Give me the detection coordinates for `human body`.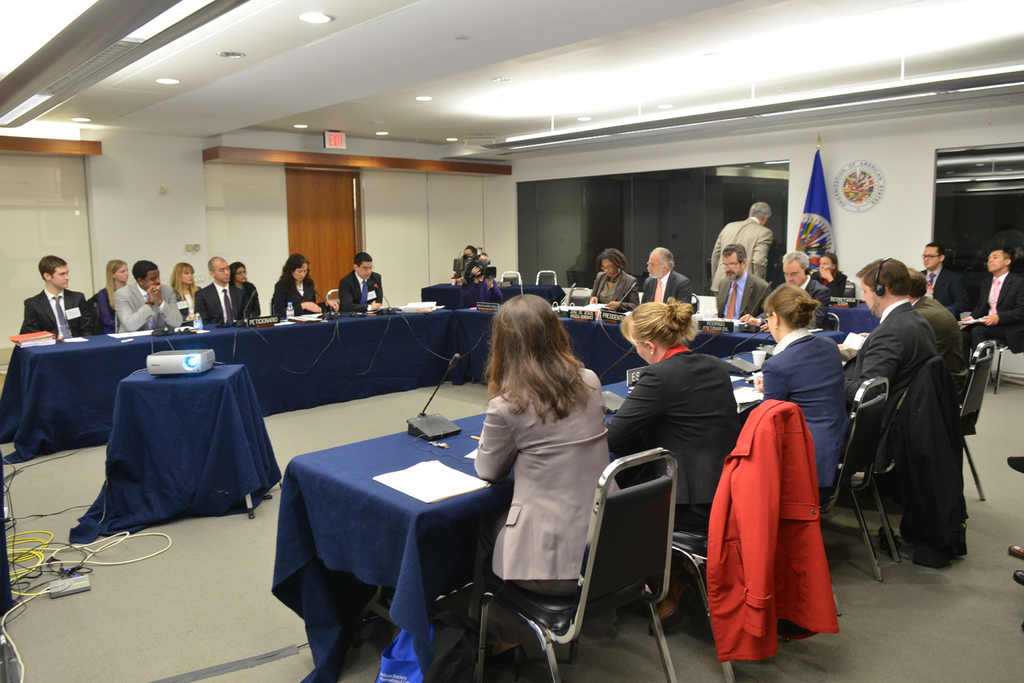
<box>914,236,968,323</box>.
